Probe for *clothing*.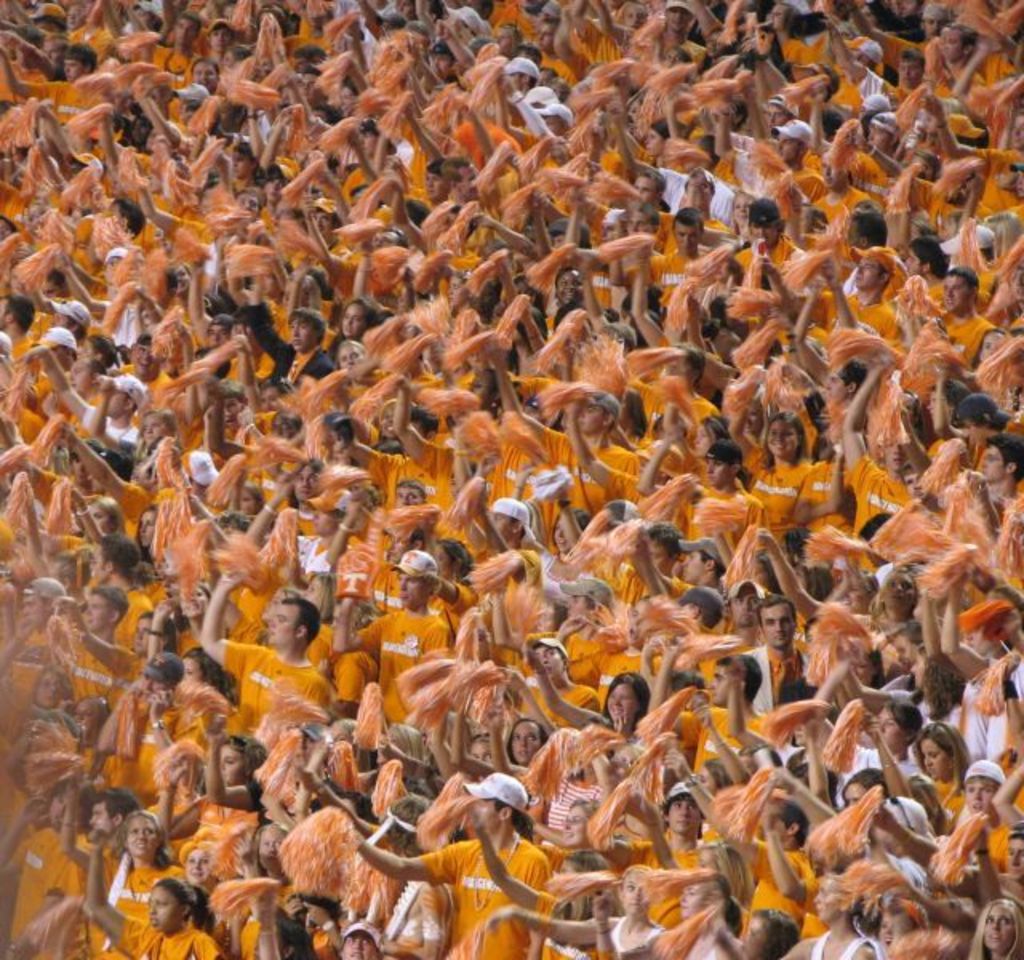
Probe result: <box>0,766,29,832</box>.
